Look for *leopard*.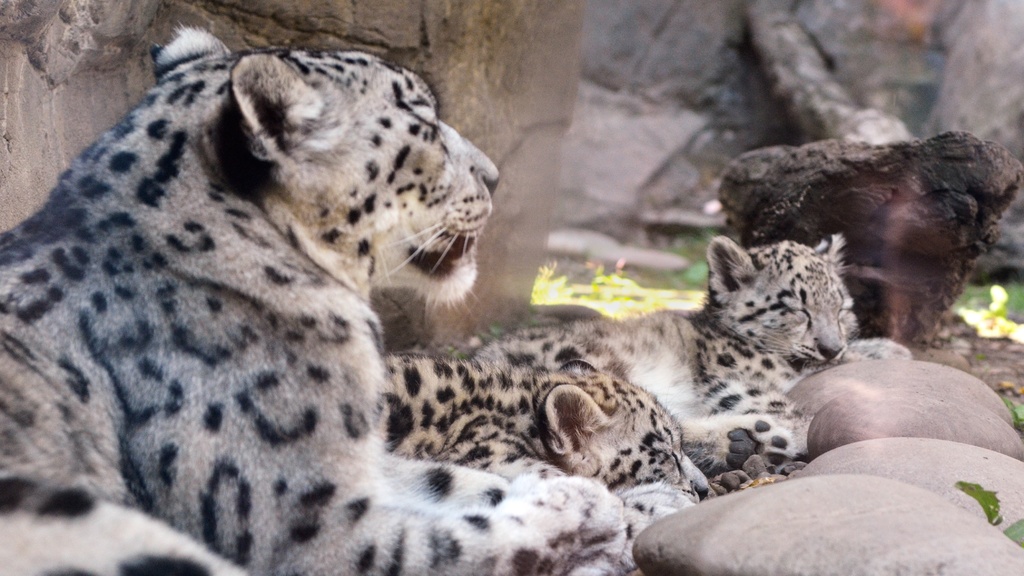
Found: 386/361/713/501.
